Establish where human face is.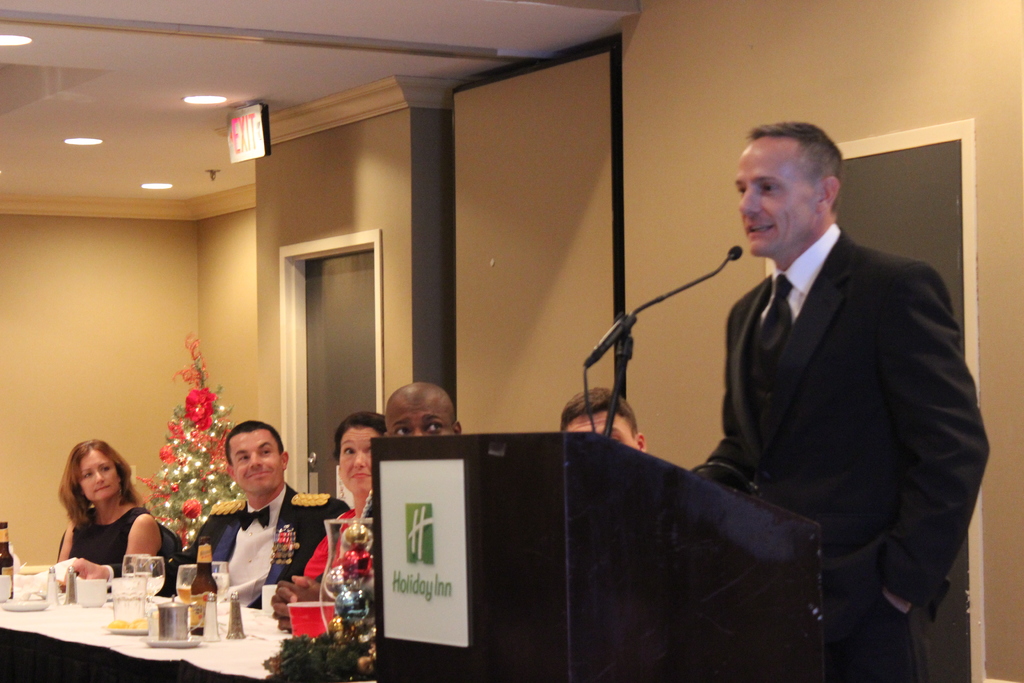
Established at (570, 409, 634, 449).
